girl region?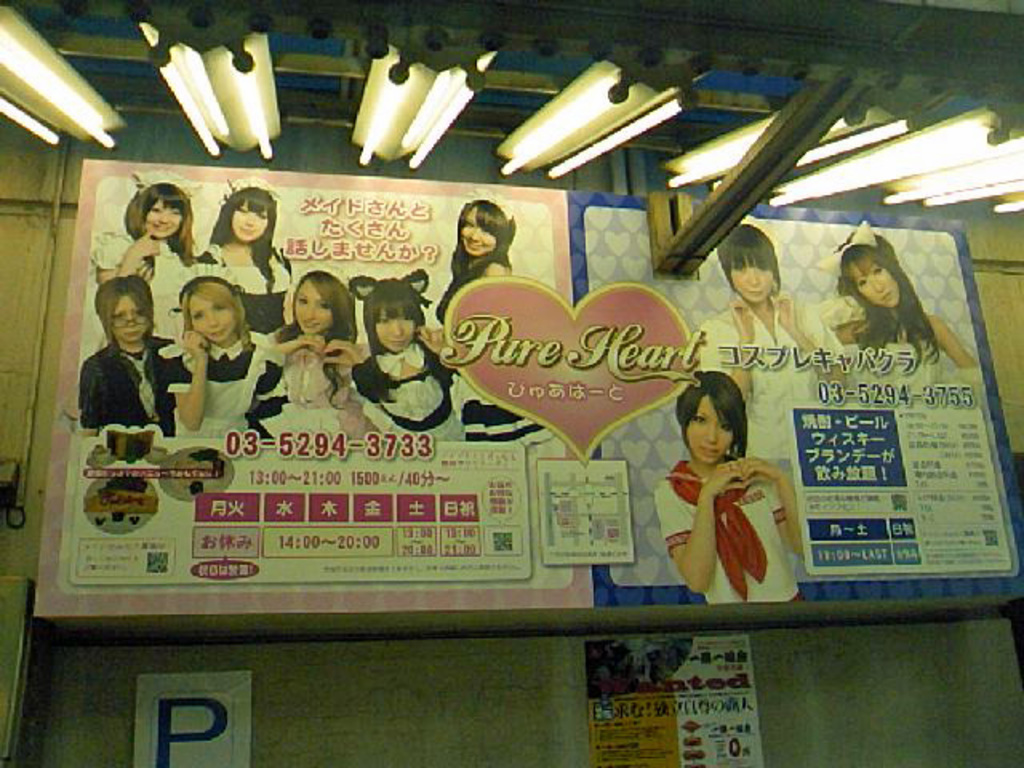
82 277 176 432
